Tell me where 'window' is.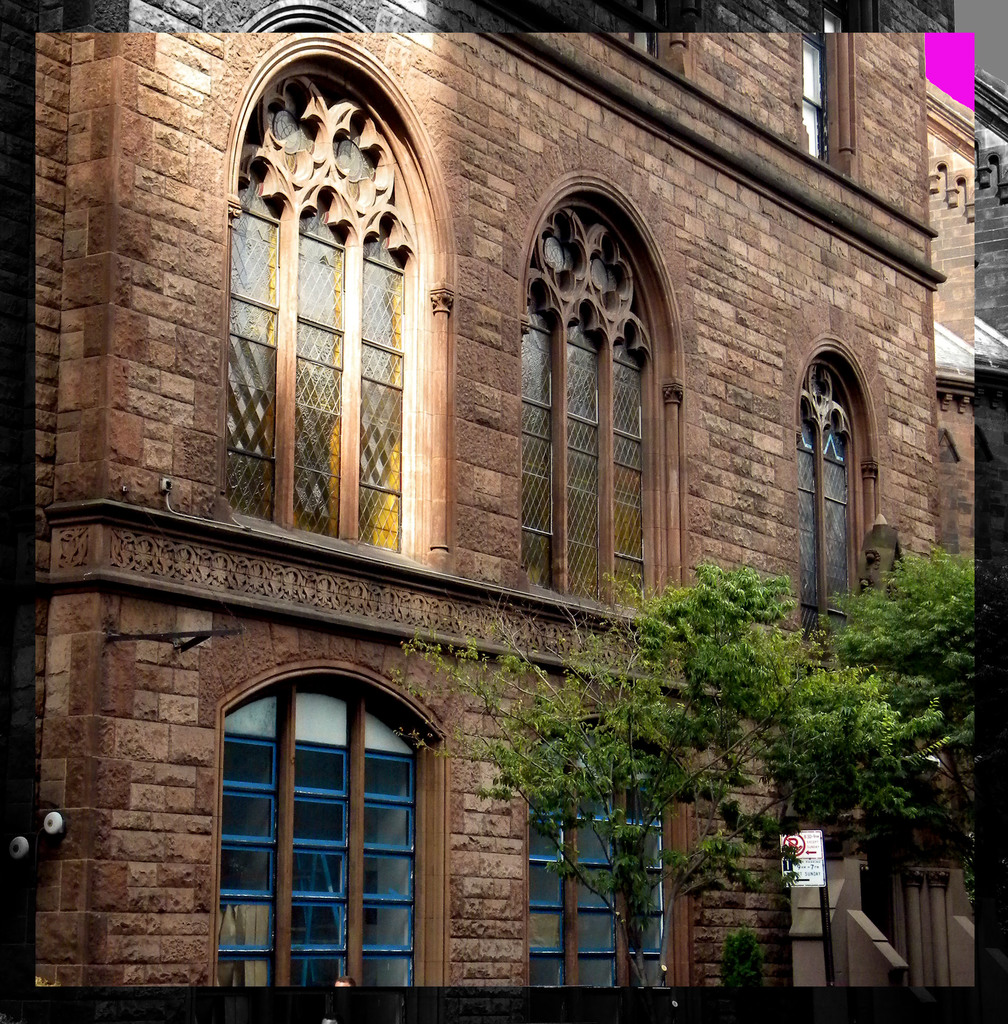
'window' is at BBox(792, 362, 869, 629).
